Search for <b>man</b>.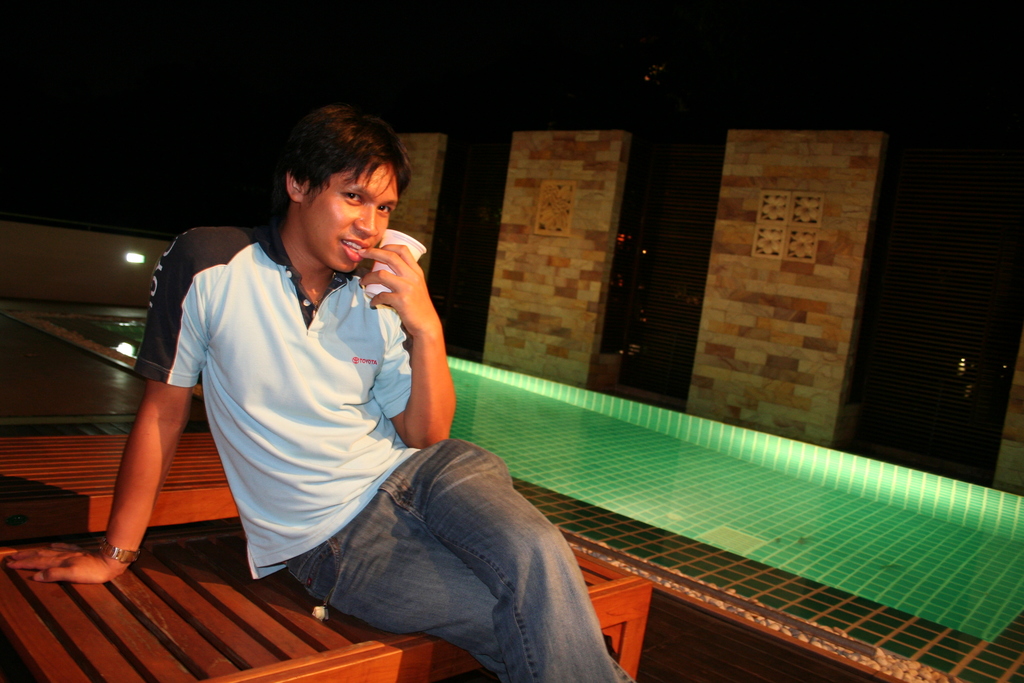
Found at region(188, 170, 703, 652).
